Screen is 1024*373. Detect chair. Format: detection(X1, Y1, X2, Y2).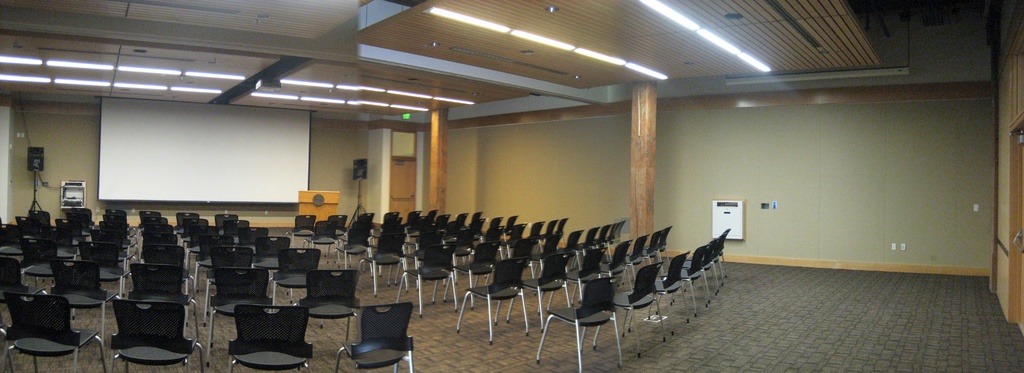
detection(207, 265, 278, 361).
